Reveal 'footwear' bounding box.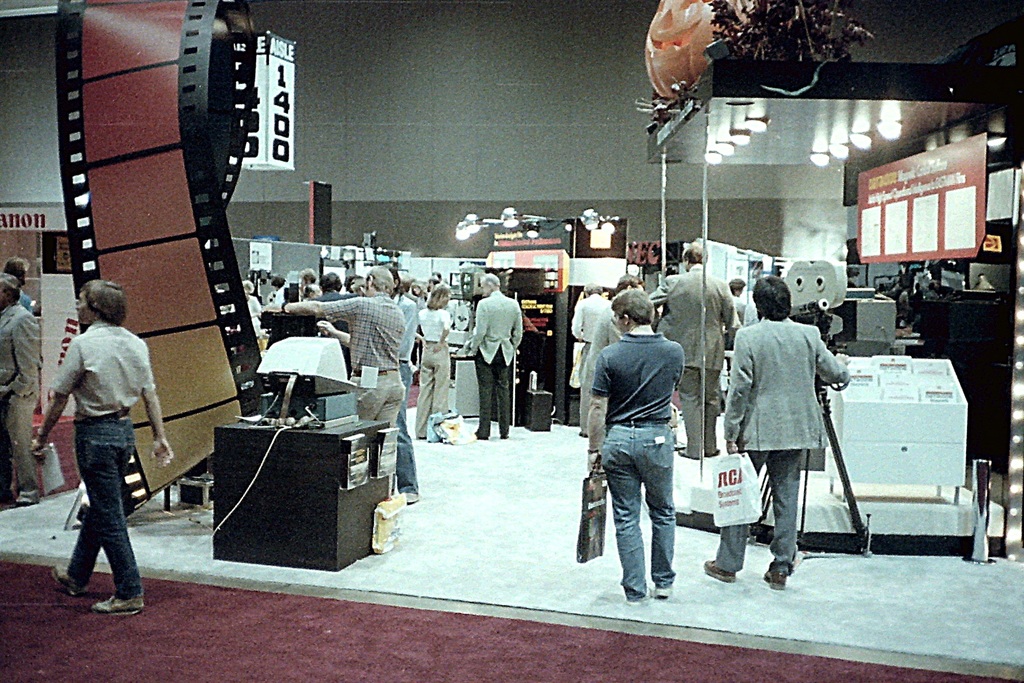
Revealed: 402:489:417:504.
